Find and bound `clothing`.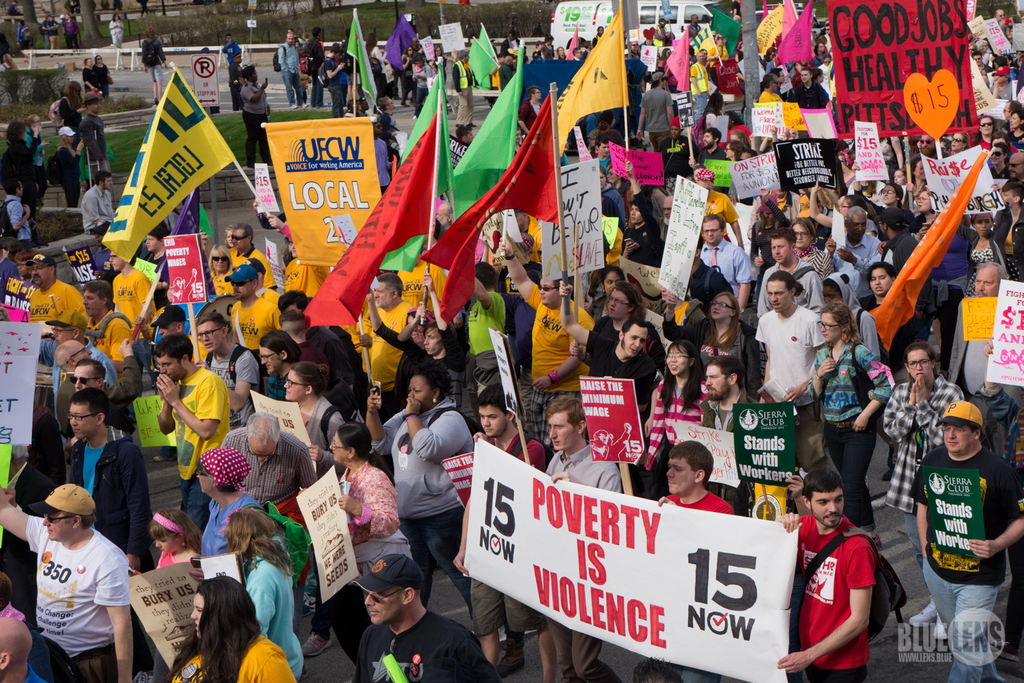
Bound: box(993, 169, 1012, 176).
